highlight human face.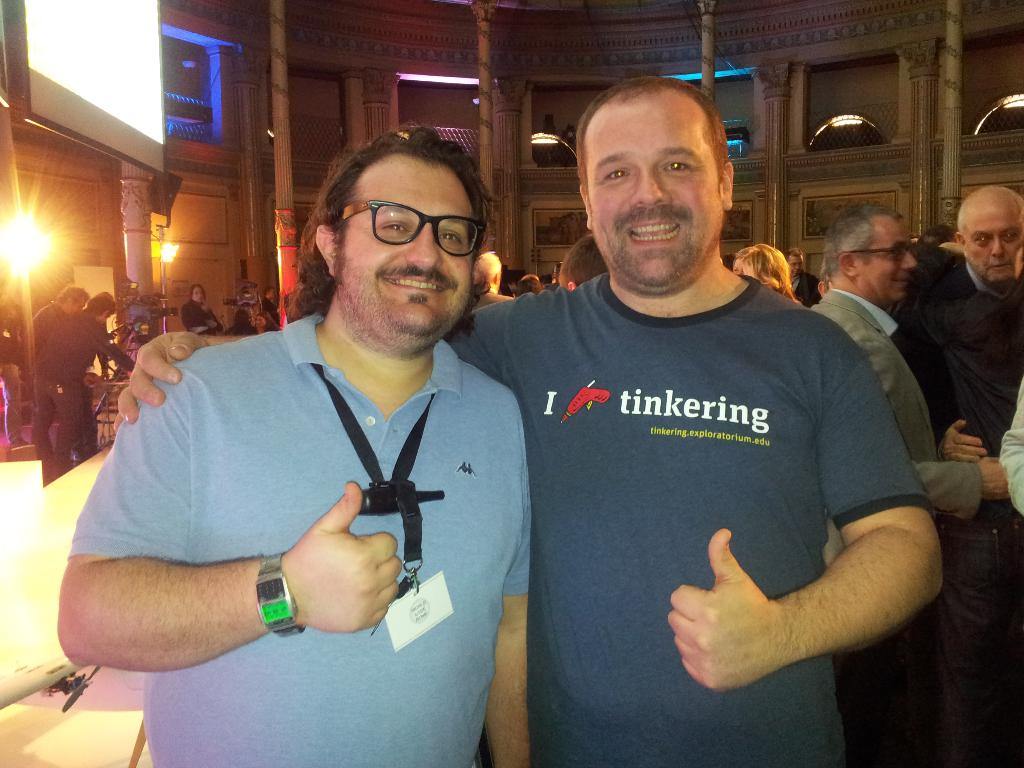
Highlighted region: 787, 257, 803, 273.
